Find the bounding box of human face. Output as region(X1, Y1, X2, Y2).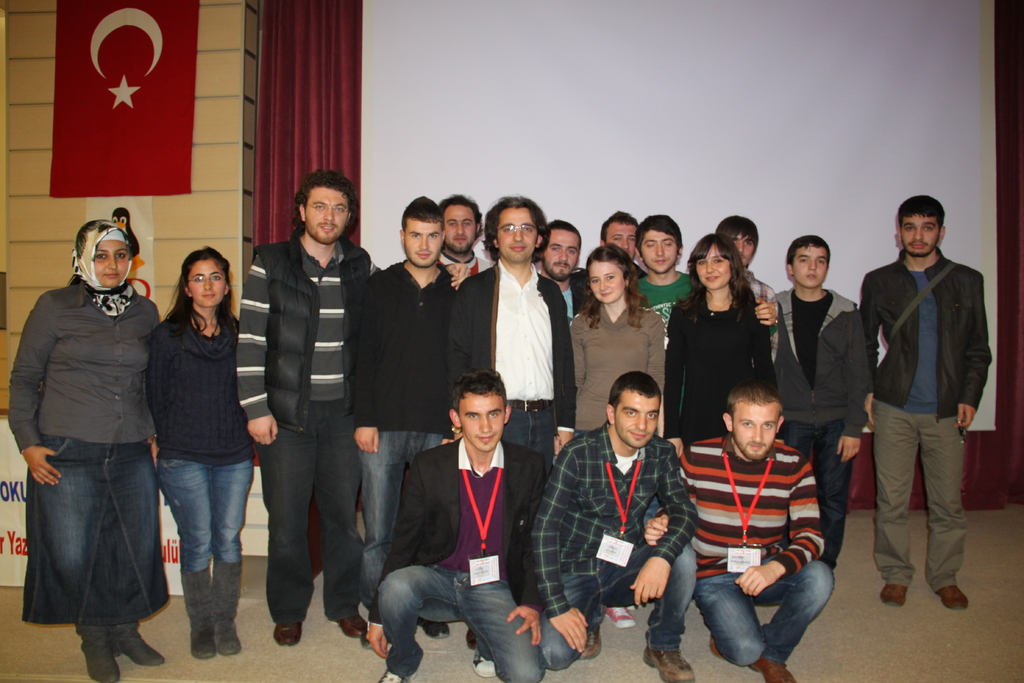
region(541, 228, 580, 278).
